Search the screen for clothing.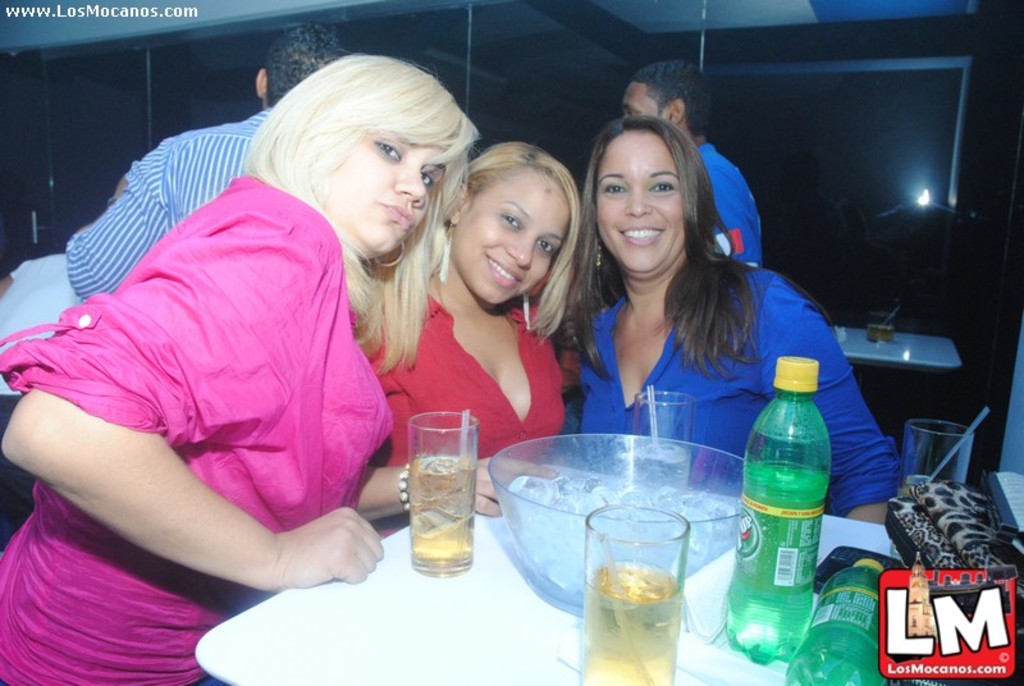
Found at crop(64, 105, 271, 297).
